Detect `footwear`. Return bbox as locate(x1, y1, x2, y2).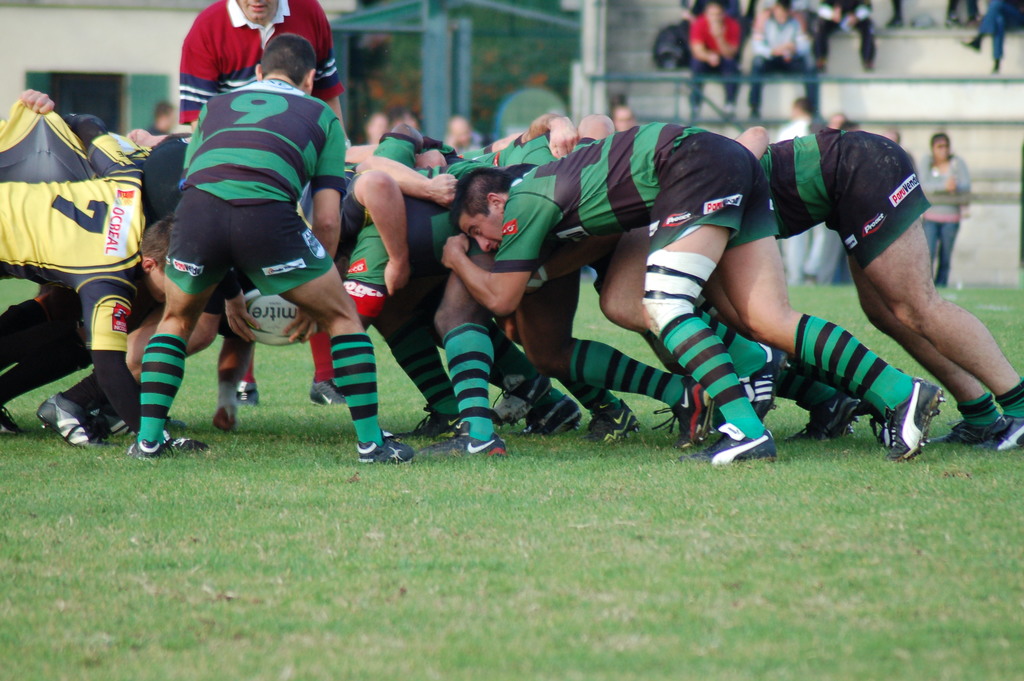
locate(494, 370, 552, 432).
